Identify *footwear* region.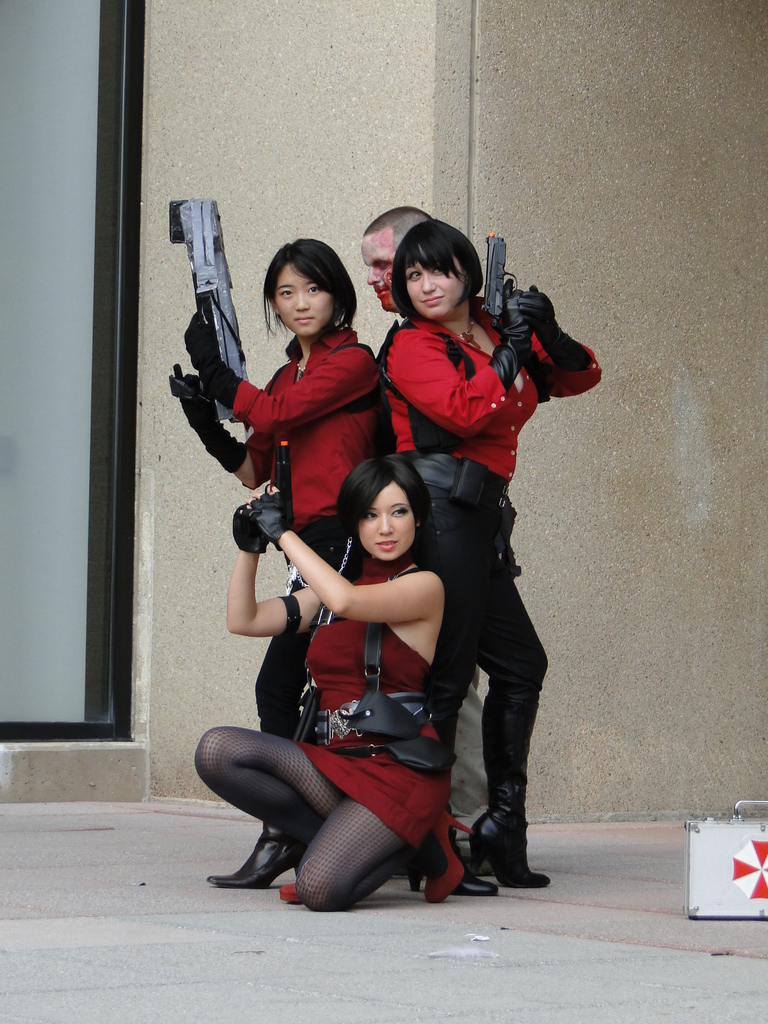
Region: select_region(479, 771, 541, 894).
